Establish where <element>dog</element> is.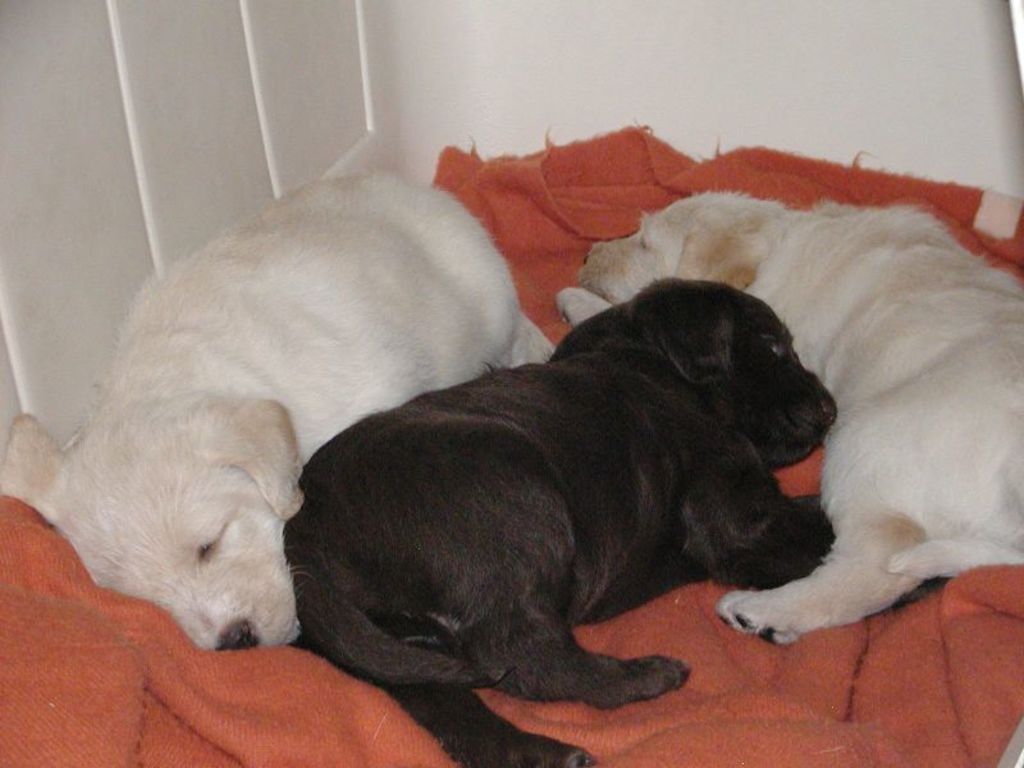
Established at 287/270/842/767.
